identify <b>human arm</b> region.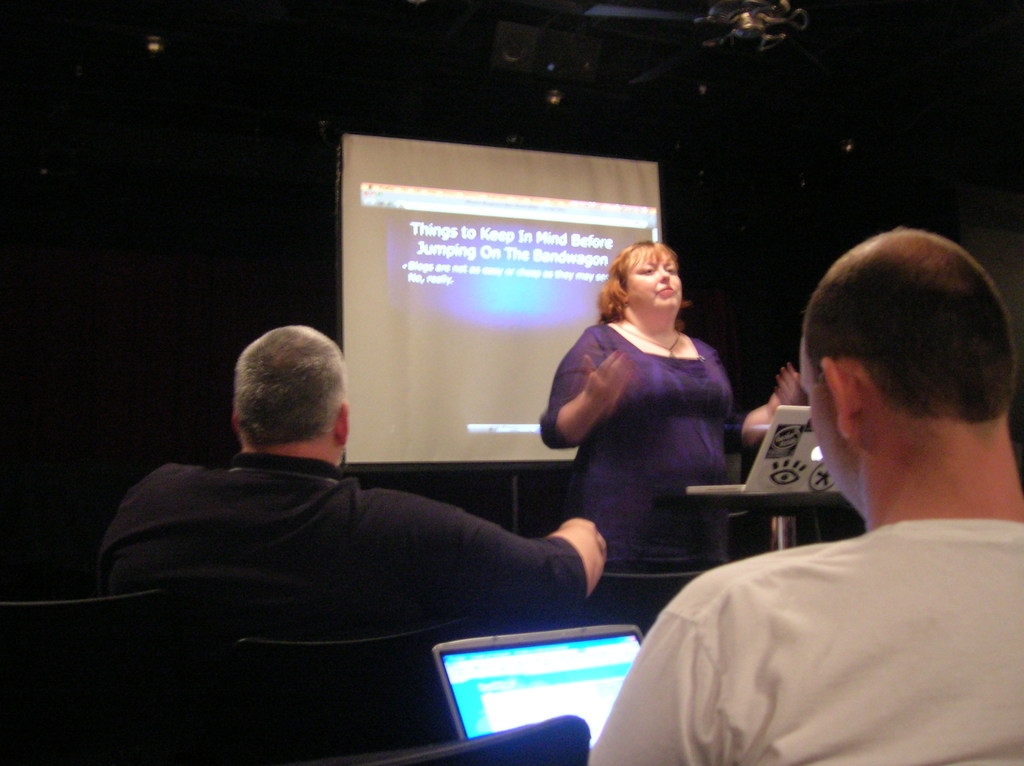
Region: 302,469,582,635.
